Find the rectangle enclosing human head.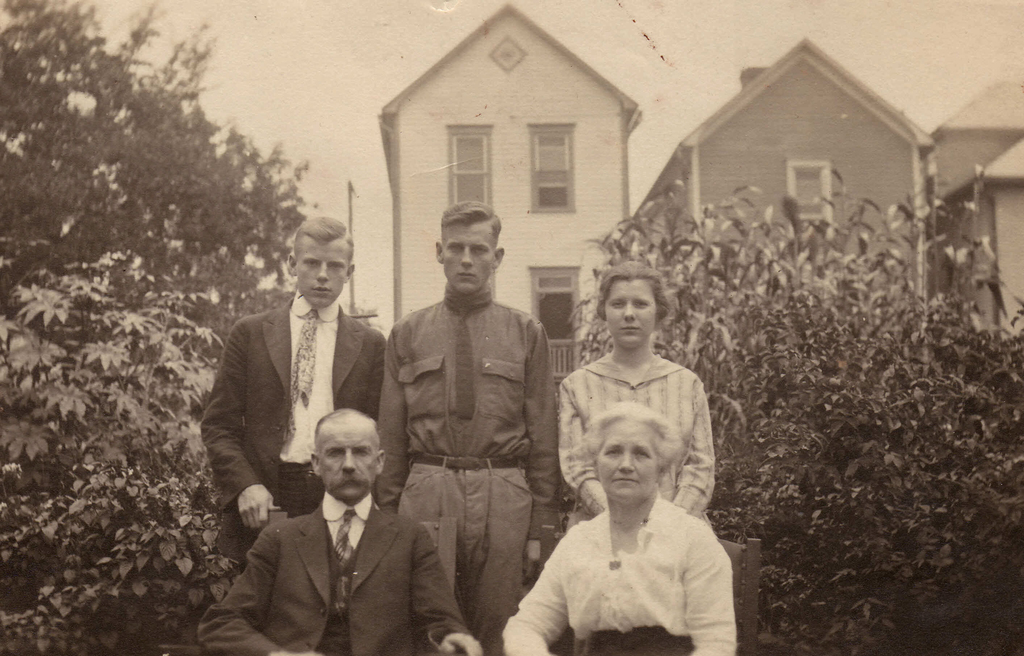
[309,406,386,505].
